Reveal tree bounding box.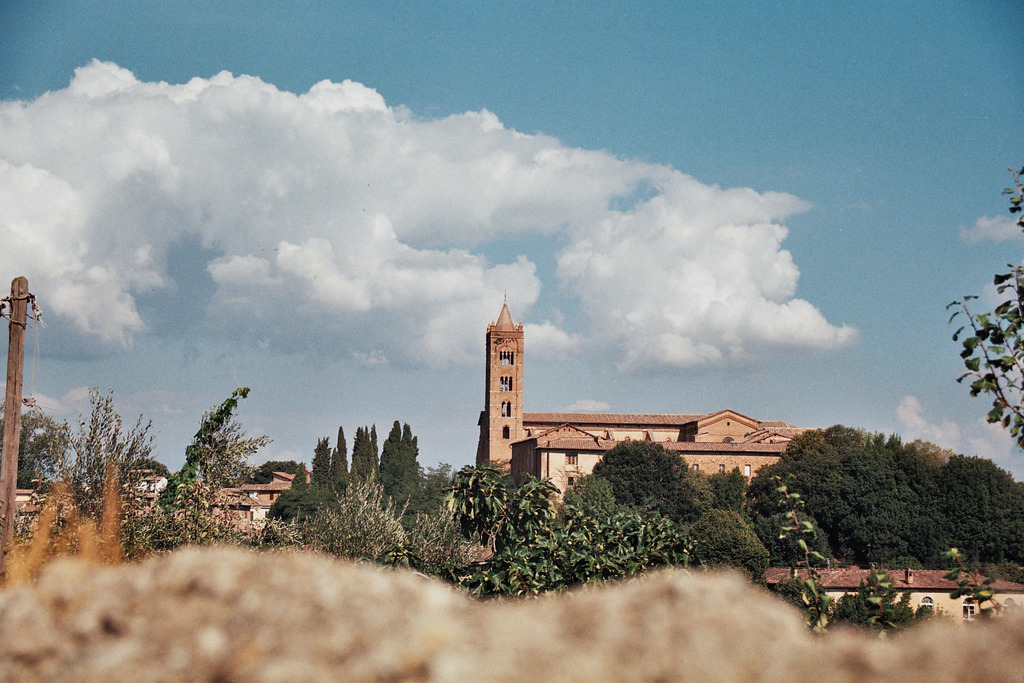
Revealed: BBox(400, 512, 486, 593).
